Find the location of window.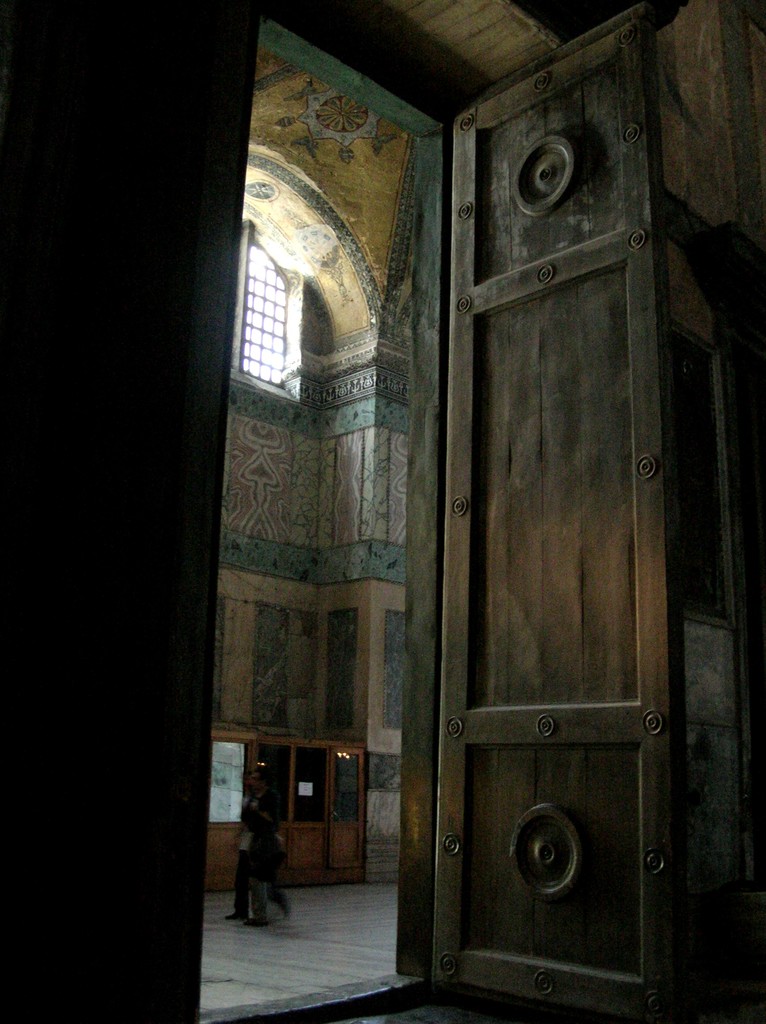
Location: left=240, top=241, right=291, bottom=394.
